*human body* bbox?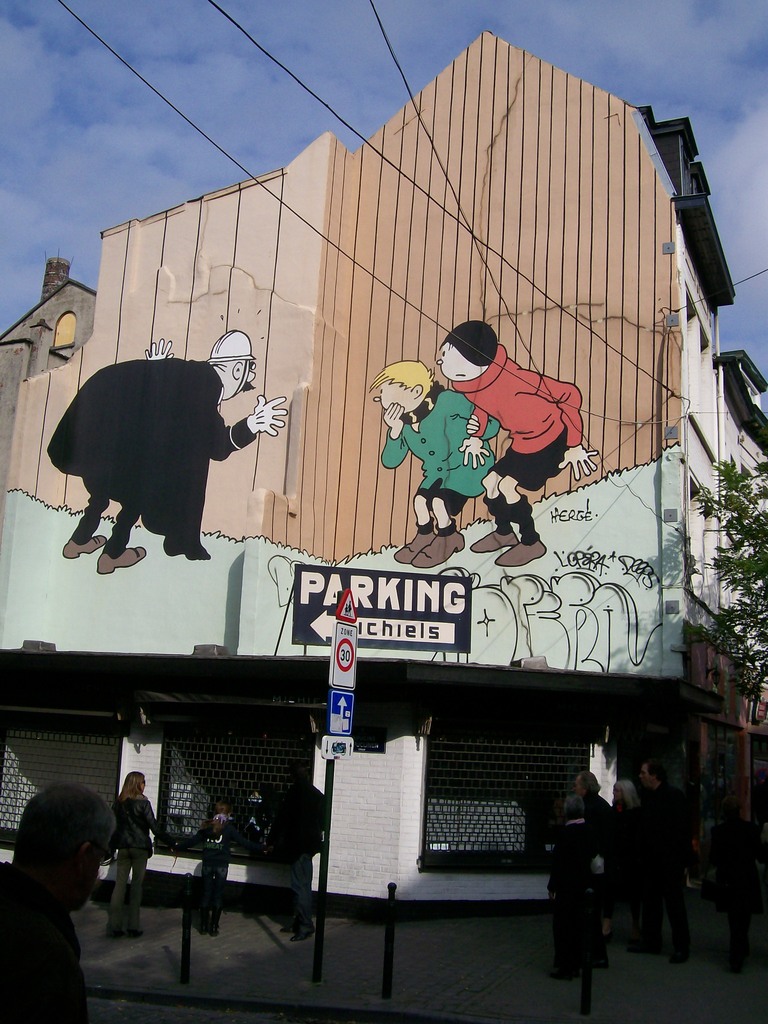
383, 355, 502, 566
